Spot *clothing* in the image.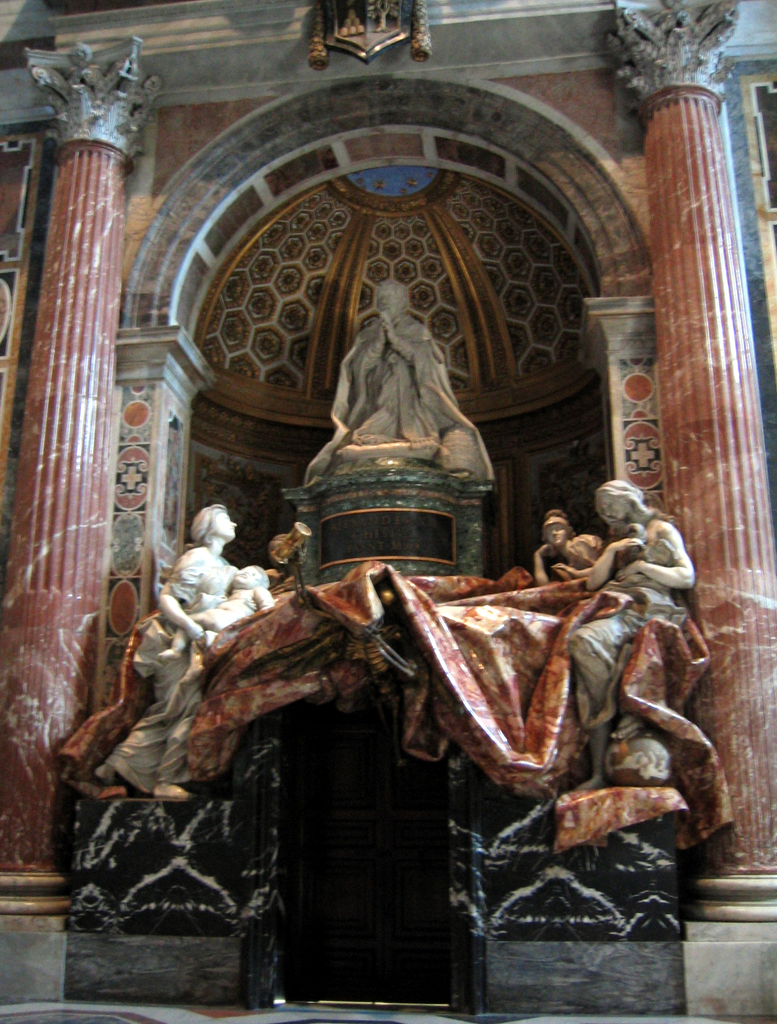
*clothing* found at pyautogui.locateOnScreen(565, 524, 693, 746).
